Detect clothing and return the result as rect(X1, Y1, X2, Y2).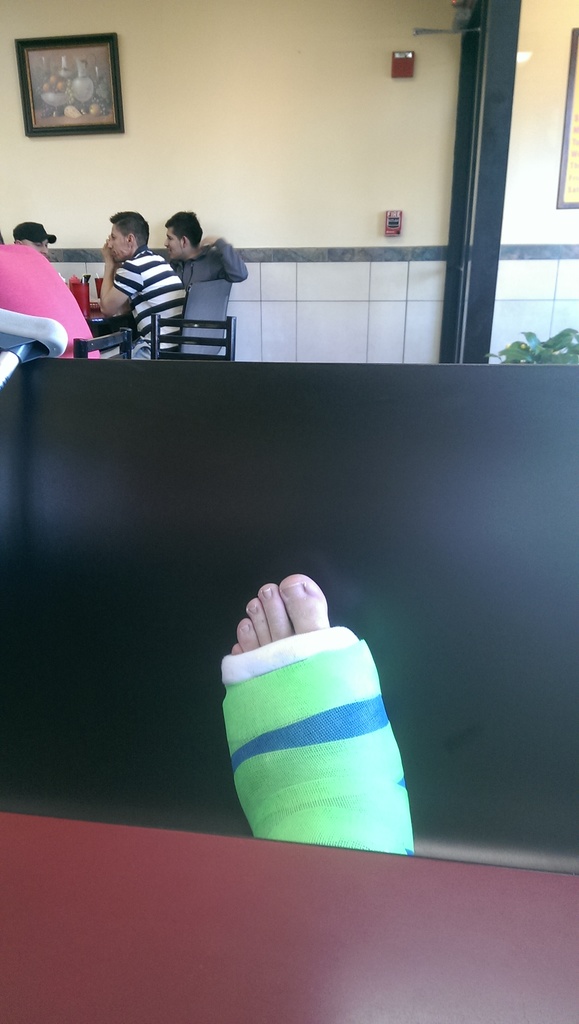
rect(175, 243, 247, 358).
